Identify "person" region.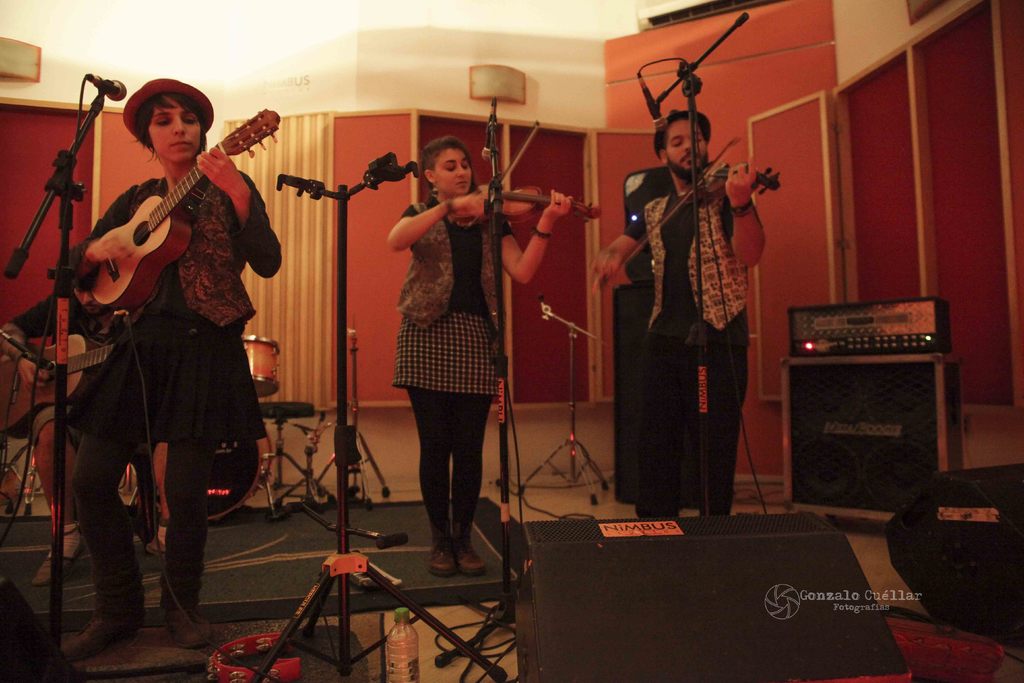
Region: BBox(384, 140, 576, 577).
